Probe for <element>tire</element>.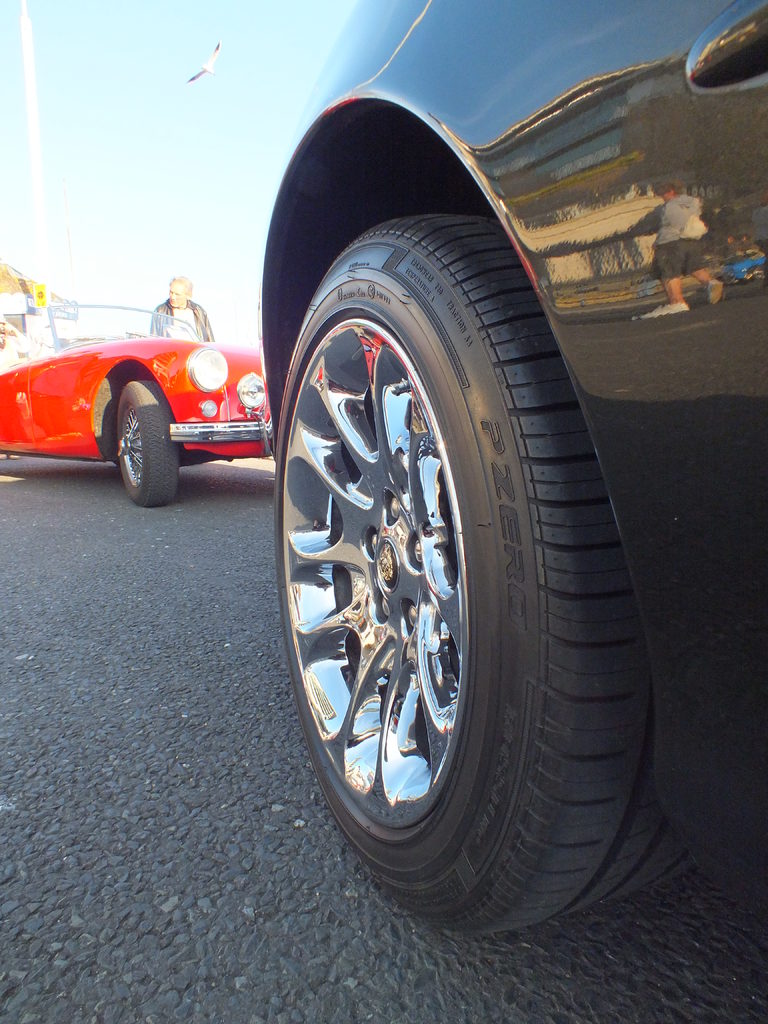
Probe result: BBox(268, 205, 667, 938).
